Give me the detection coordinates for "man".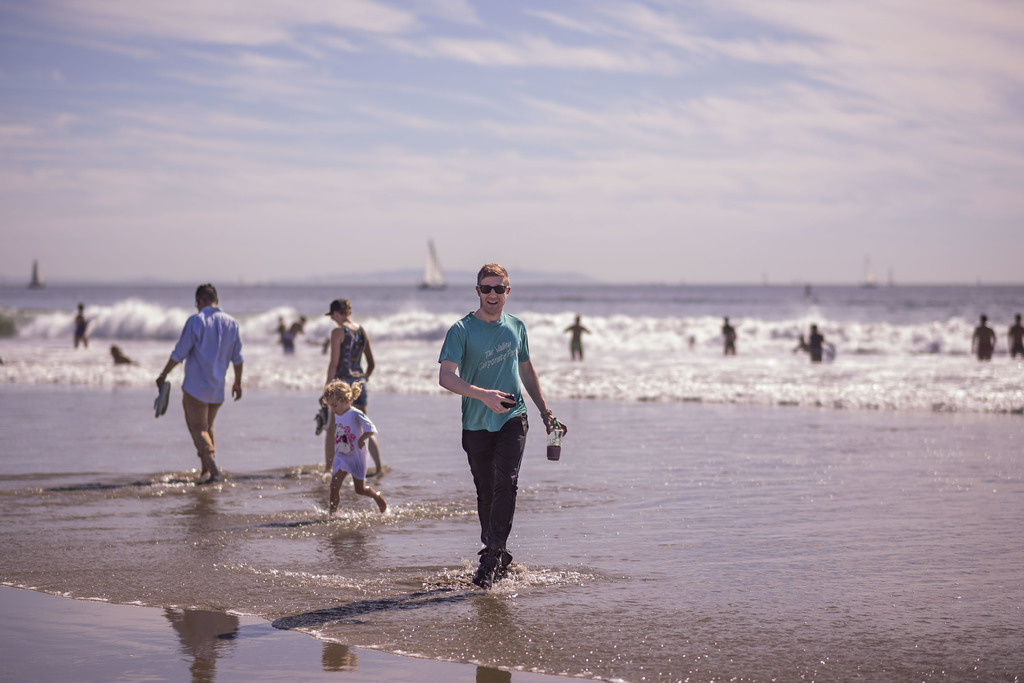
bbox=[154, 281, 245, 476].
